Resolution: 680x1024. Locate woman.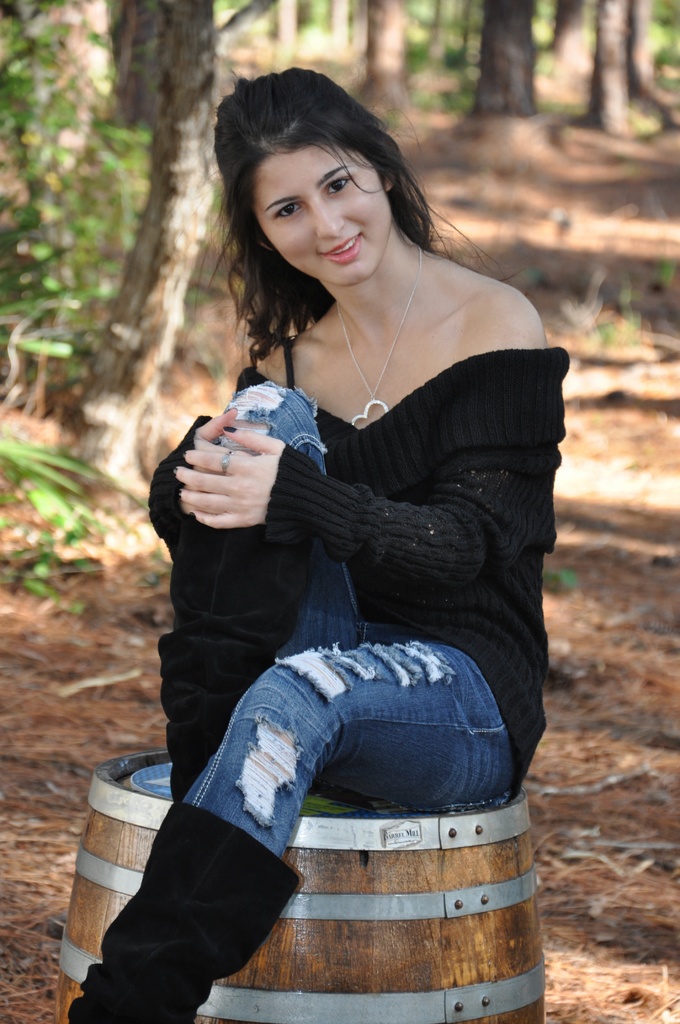
locate(135, 36, 558, 1023).
